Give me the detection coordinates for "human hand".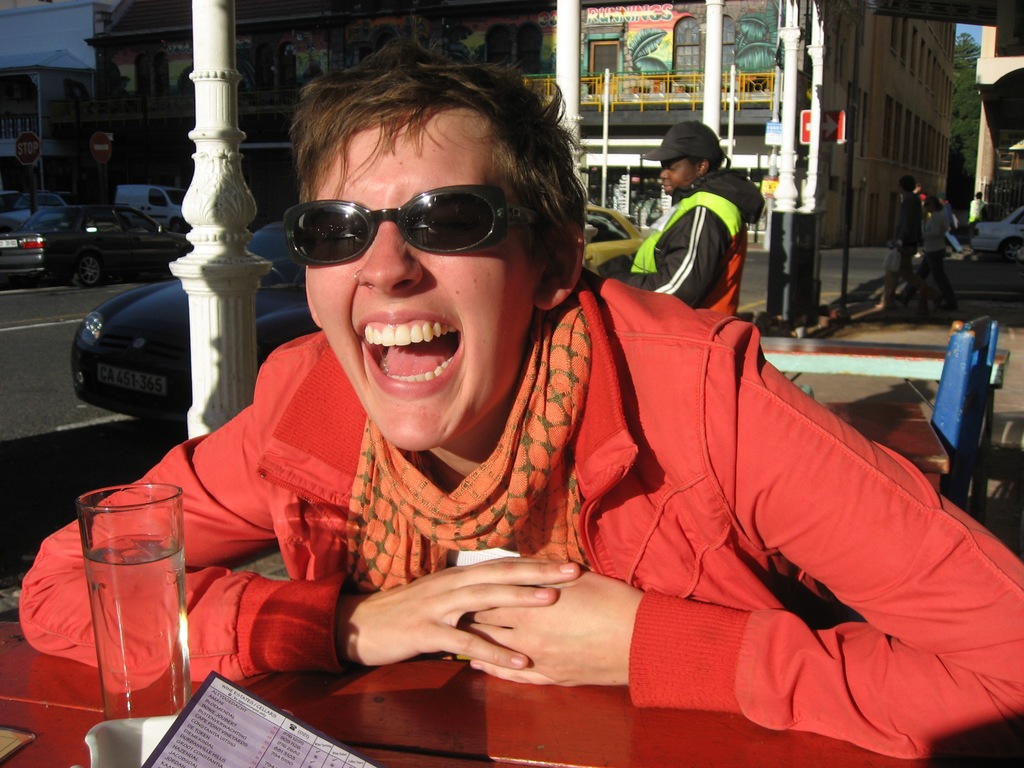
bbox(347, 555, 582, 671).
